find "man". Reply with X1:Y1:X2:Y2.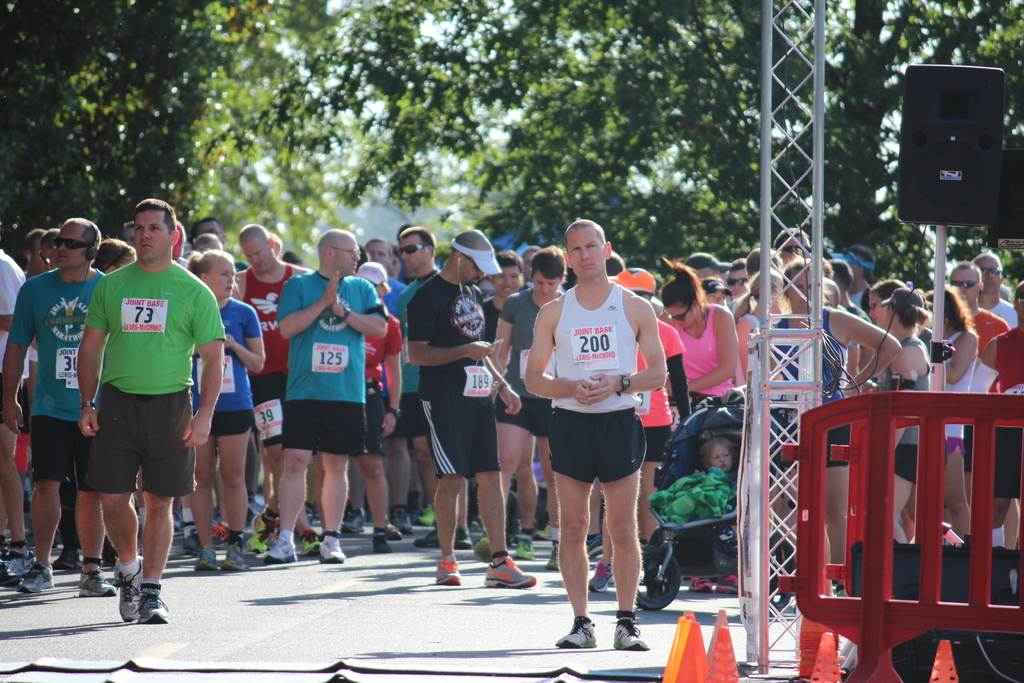
826:247:877:312.
